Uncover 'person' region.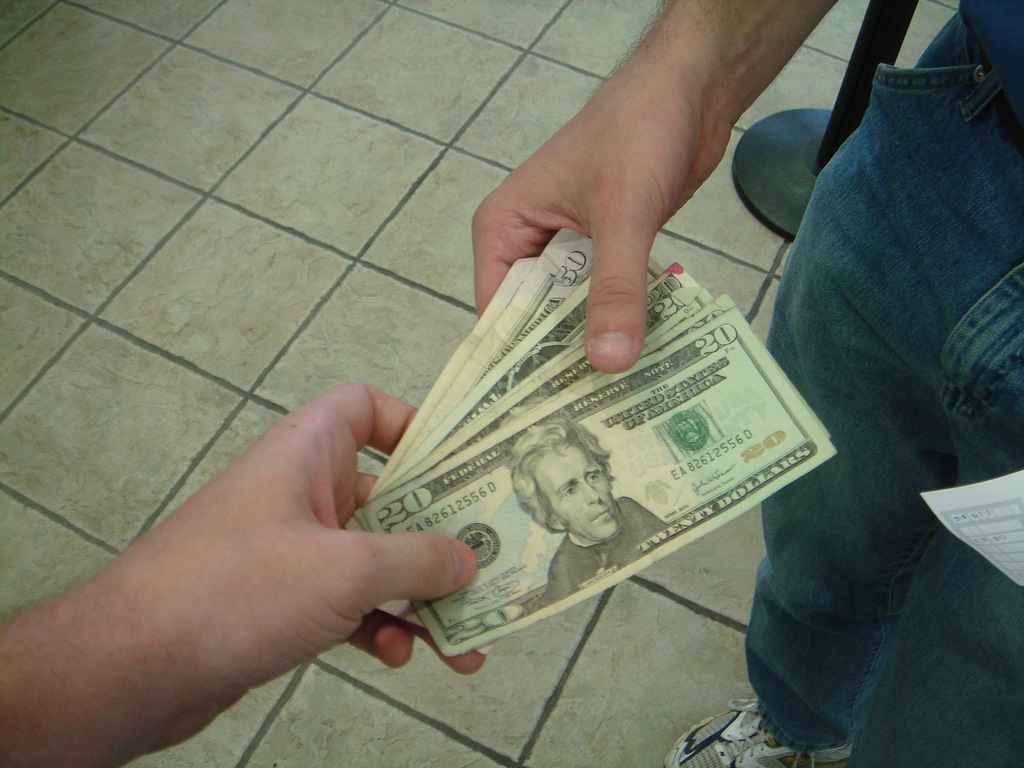
Uncovered: BBox(506, 419, 640, 612).
